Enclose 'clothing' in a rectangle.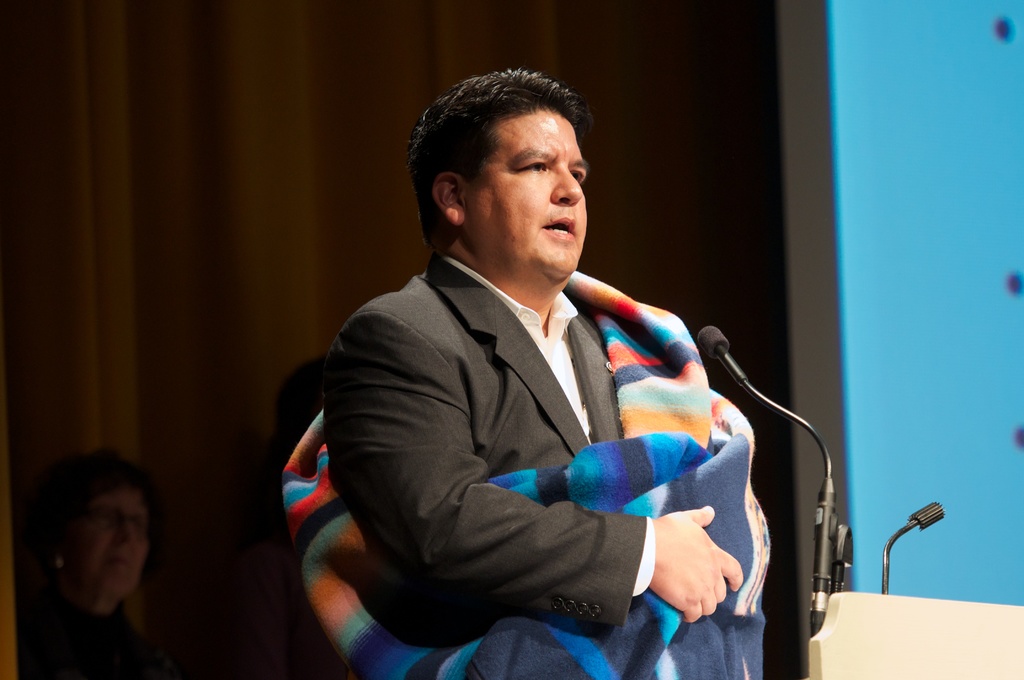
box(15, 592, 167, 679).
